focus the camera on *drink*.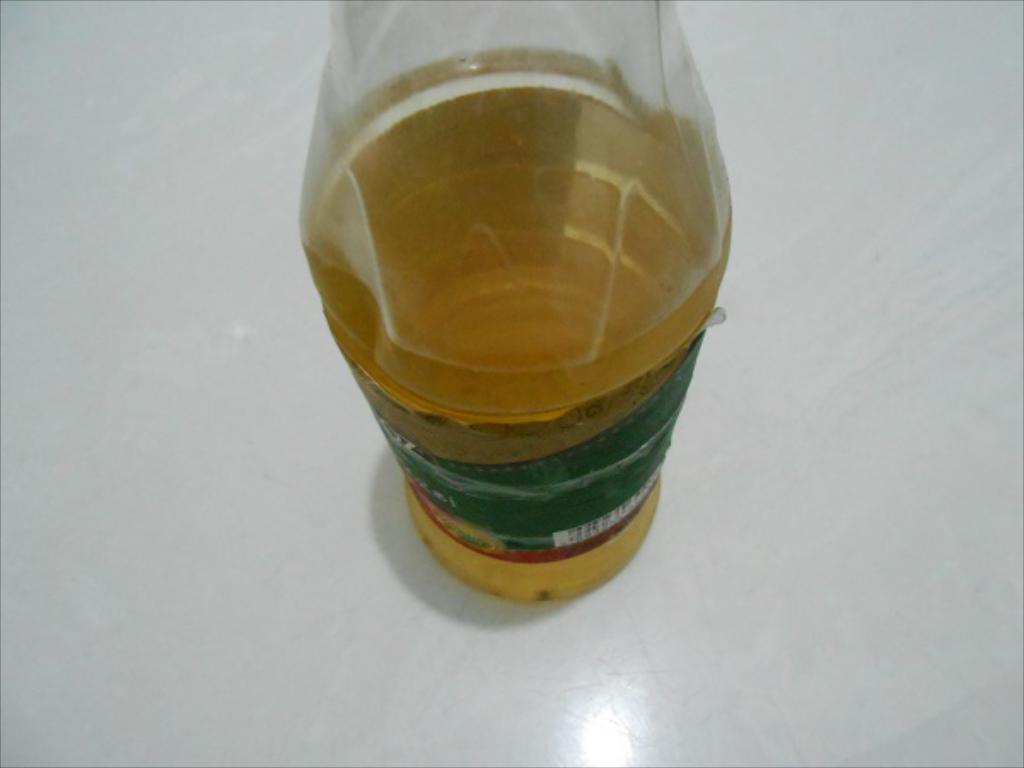
Focus region: 287, 7, 724, 630.
